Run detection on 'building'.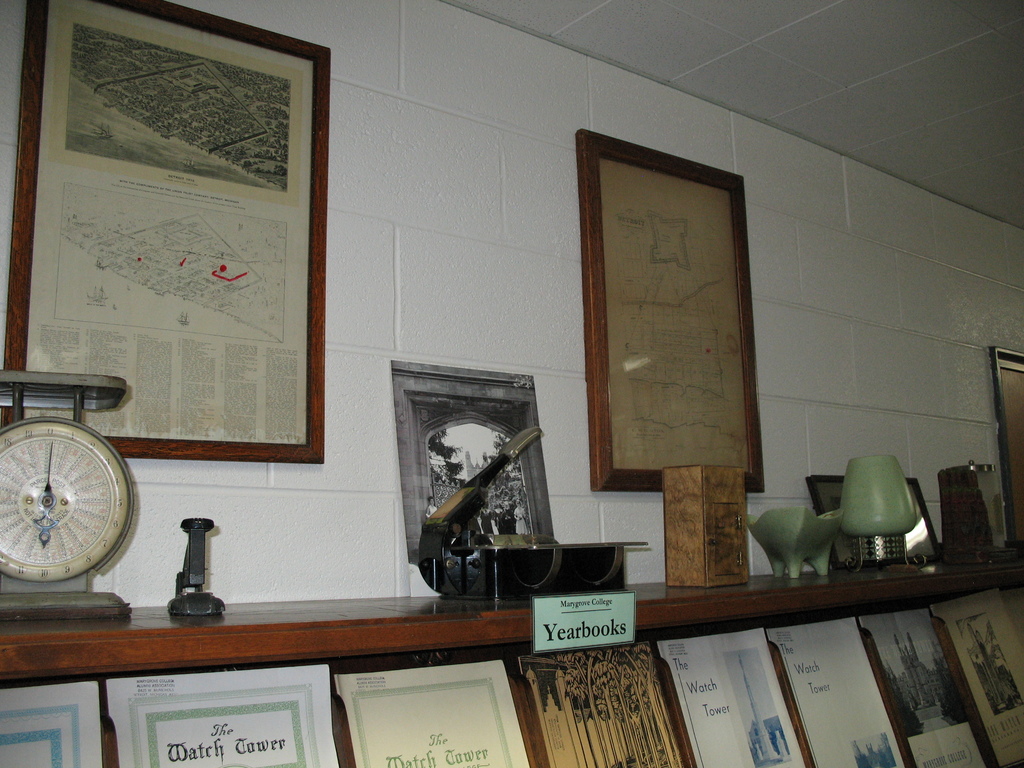
Result: BBox(0, 2, 1023, 767).
